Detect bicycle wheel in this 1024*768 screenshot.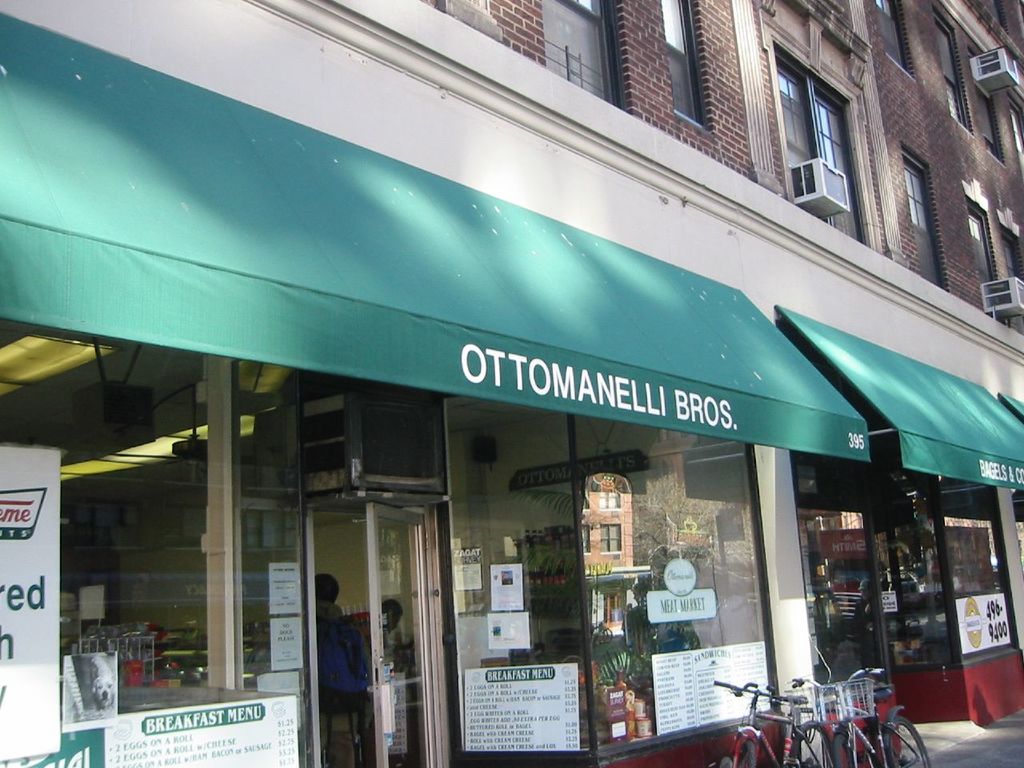
Detection: select_region(791, 721, 838, 767).
